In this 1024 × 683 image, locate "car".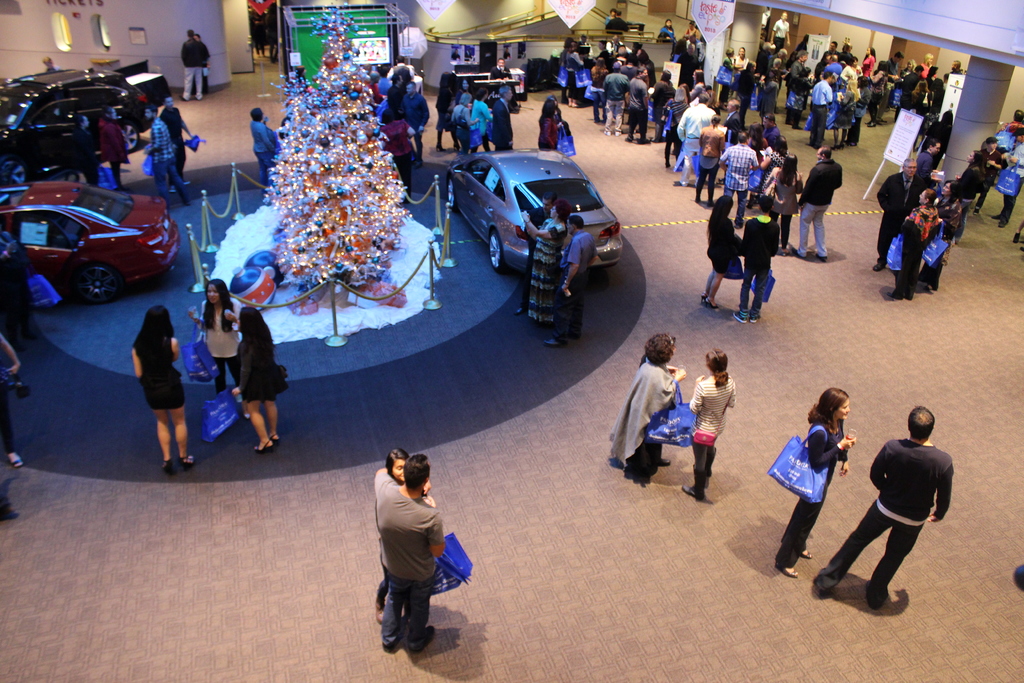
Bounding box: (left=0, top=69, right=152, bottom=186).
